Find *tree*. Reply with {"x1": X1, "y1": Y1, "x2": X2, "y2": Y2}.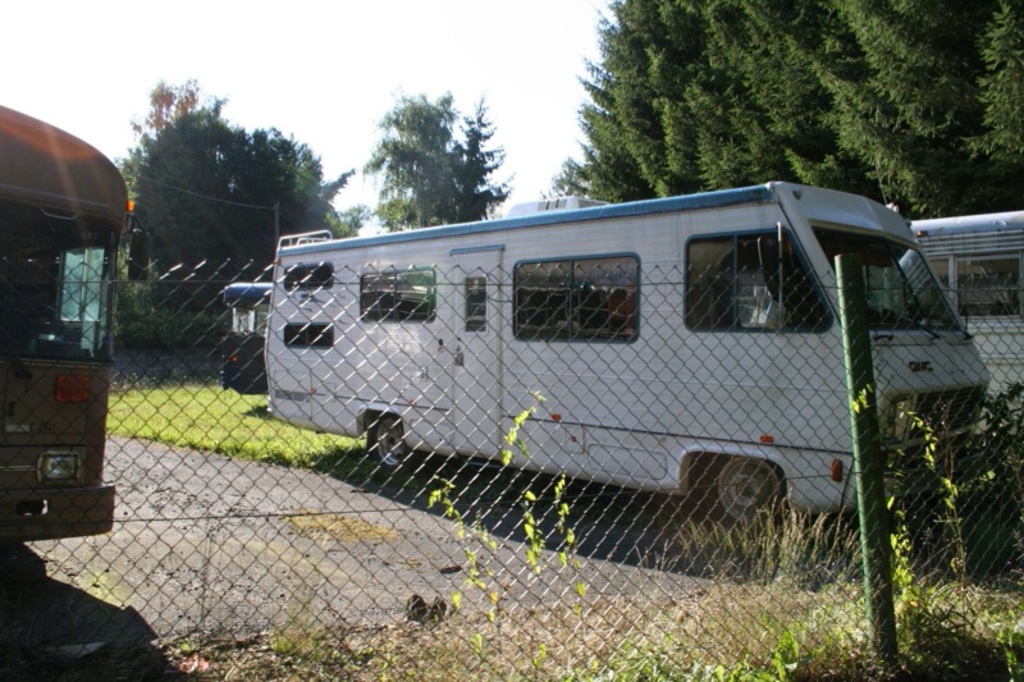
{"x1": 108, "y1": 93, "x2": 315, "y2": 257}.
